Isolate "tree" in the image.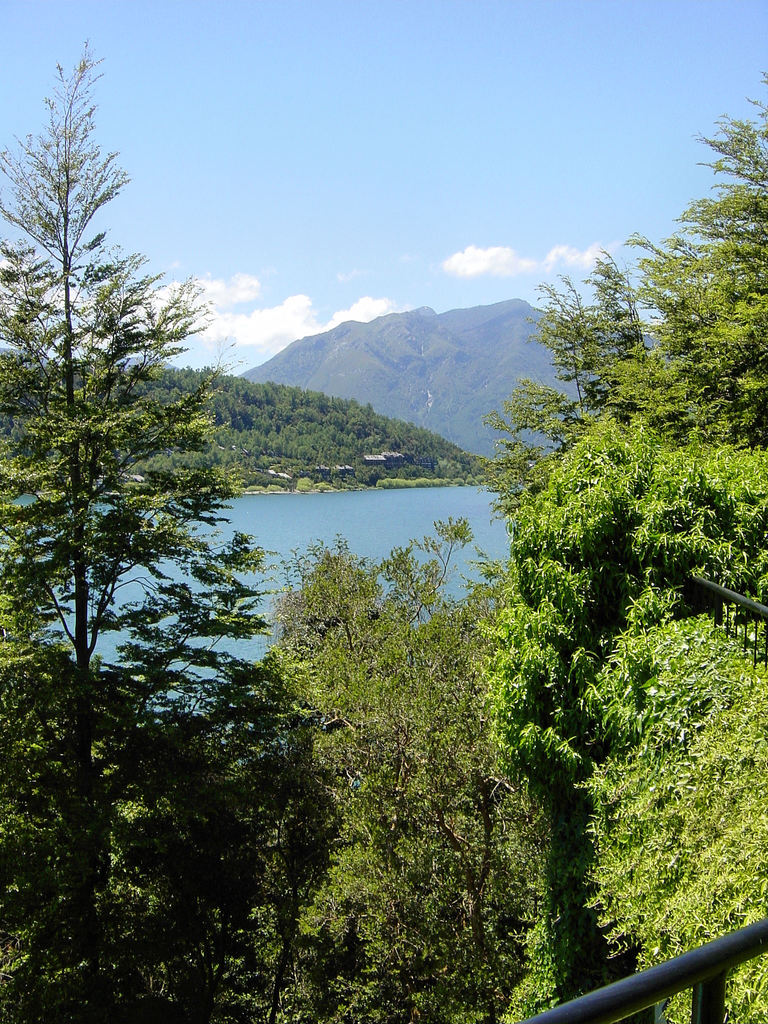
Isolated region: pyautogui.locateOnScreen(15, 73, 367, 964).
